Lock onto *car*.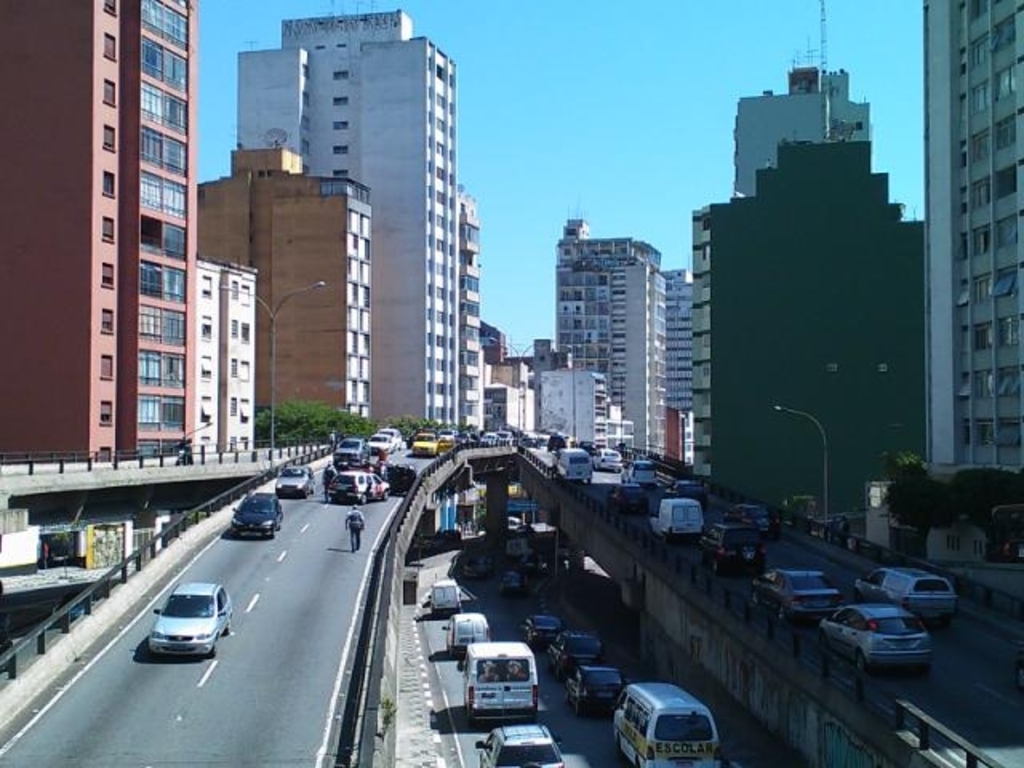
Locked: region(547, 629, 606, 678).
